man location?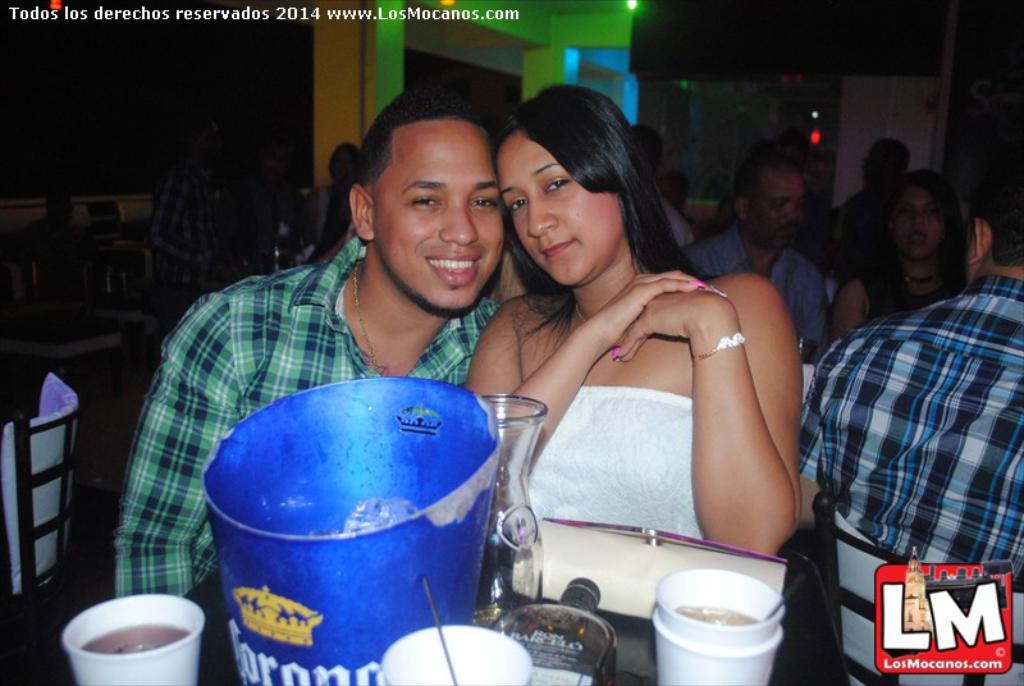
[left=686, top=143, right=829, bottom=361]
